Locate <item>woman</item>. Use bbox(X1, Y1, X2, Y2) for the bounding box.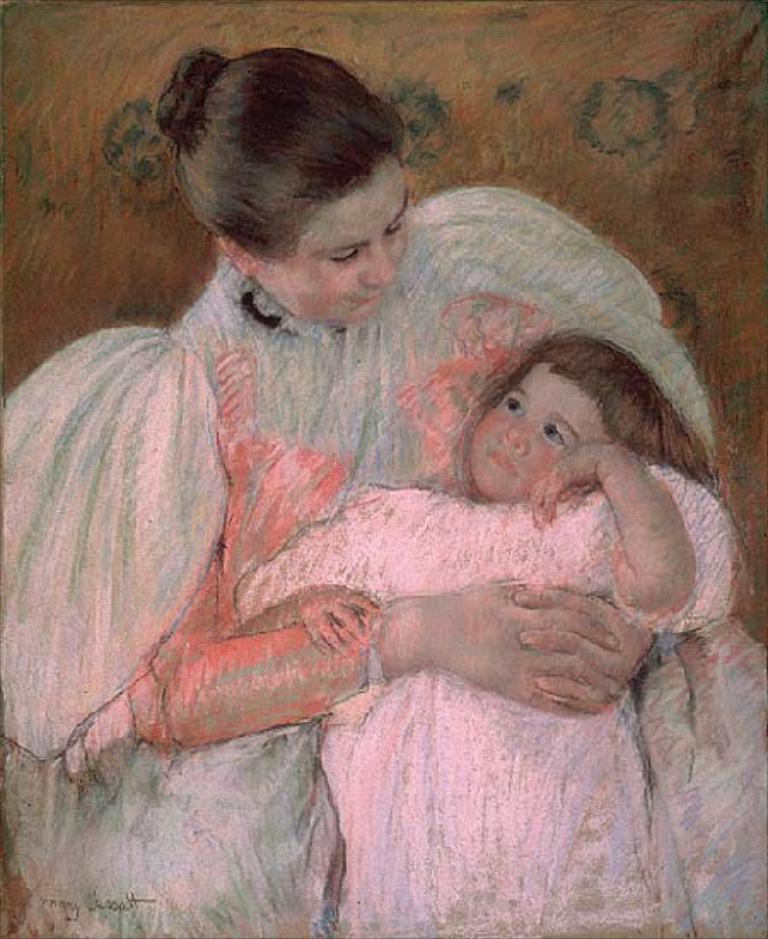
bbox(0, 43, 766, 937).
